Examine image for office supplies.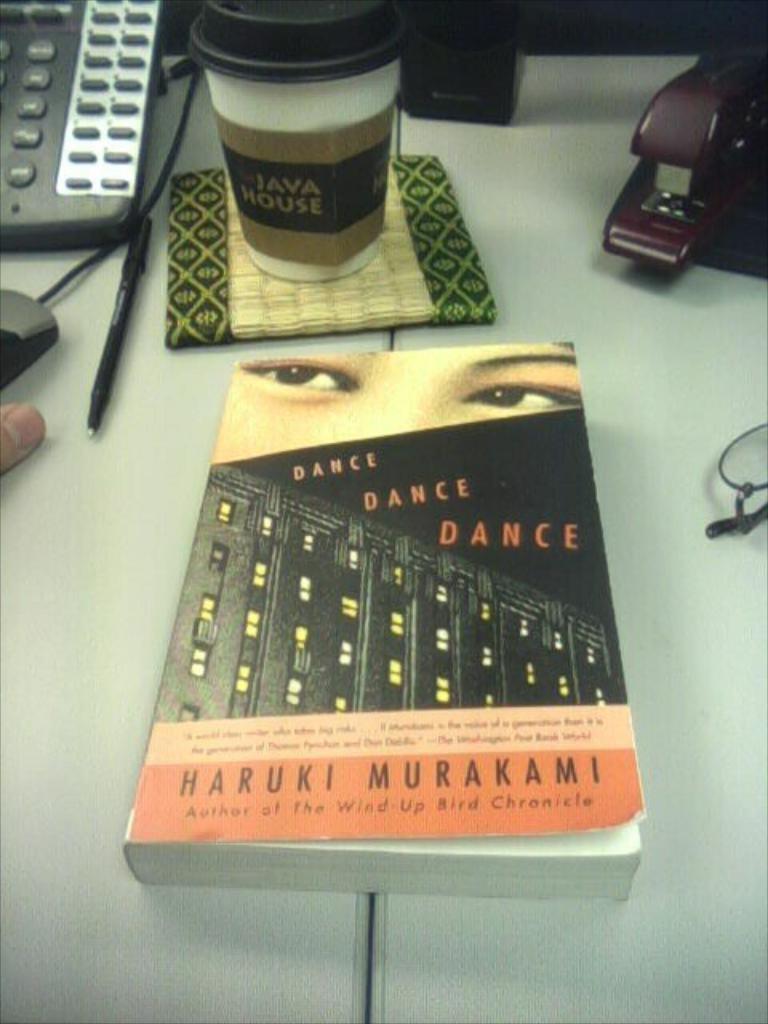
Examination result: 600:26:766:282.
